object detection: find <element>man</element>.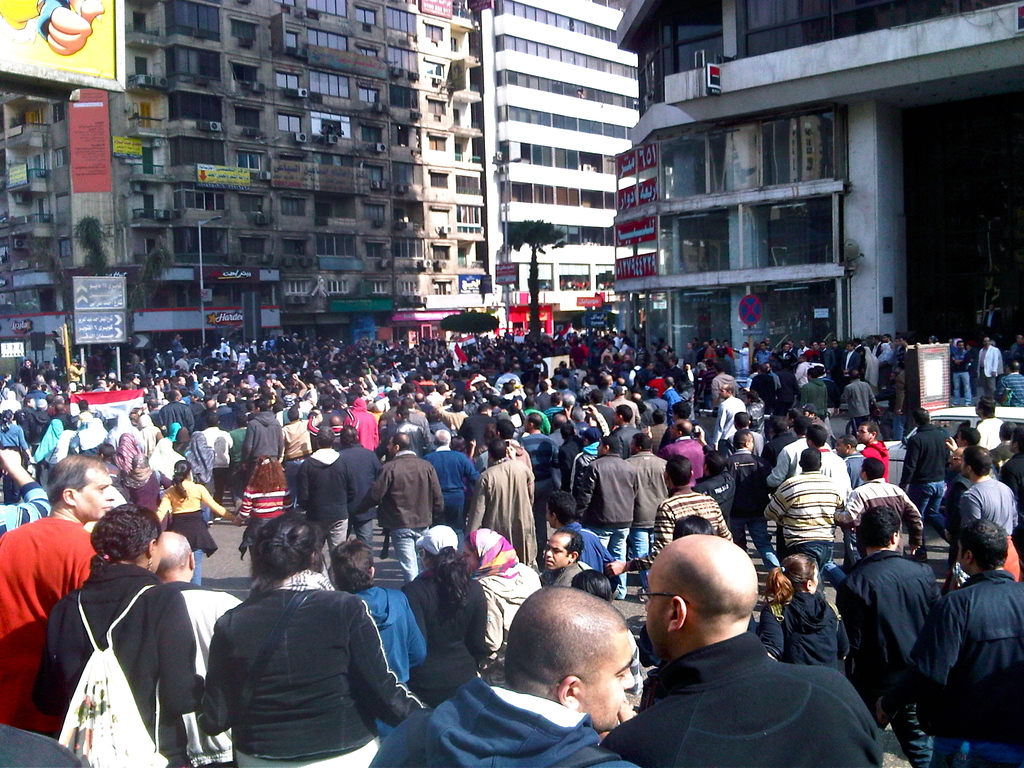
Rect(789, 420, 844, 490).
